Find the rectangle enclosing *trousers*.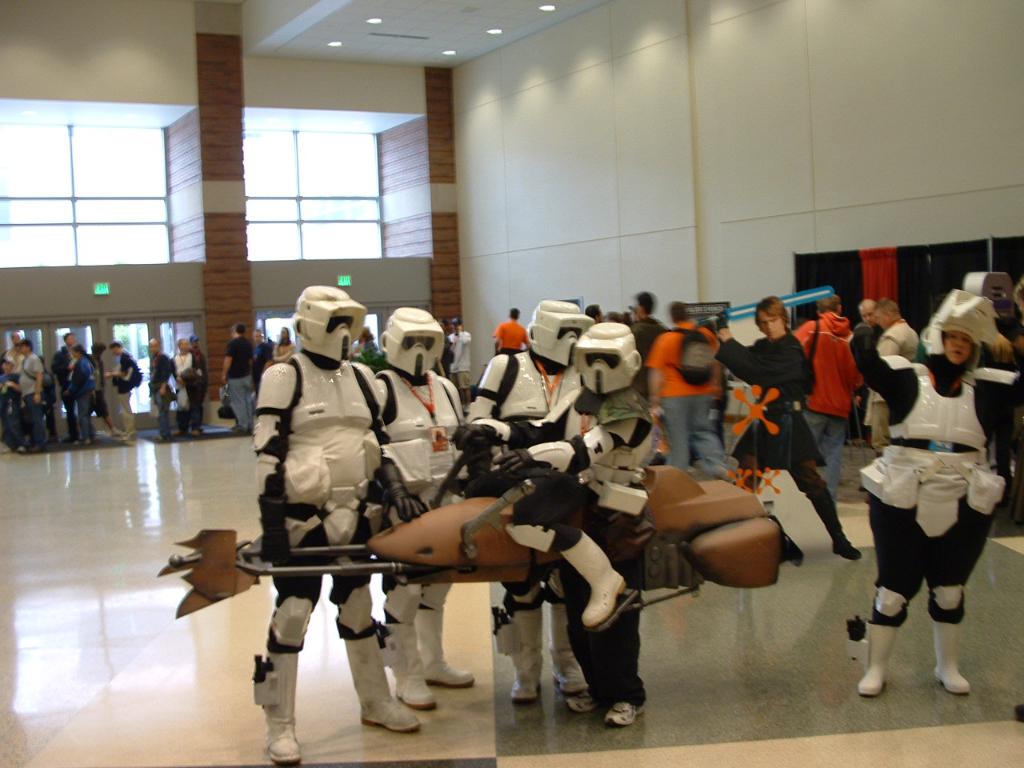
<box>514,472,599,557</box>.
